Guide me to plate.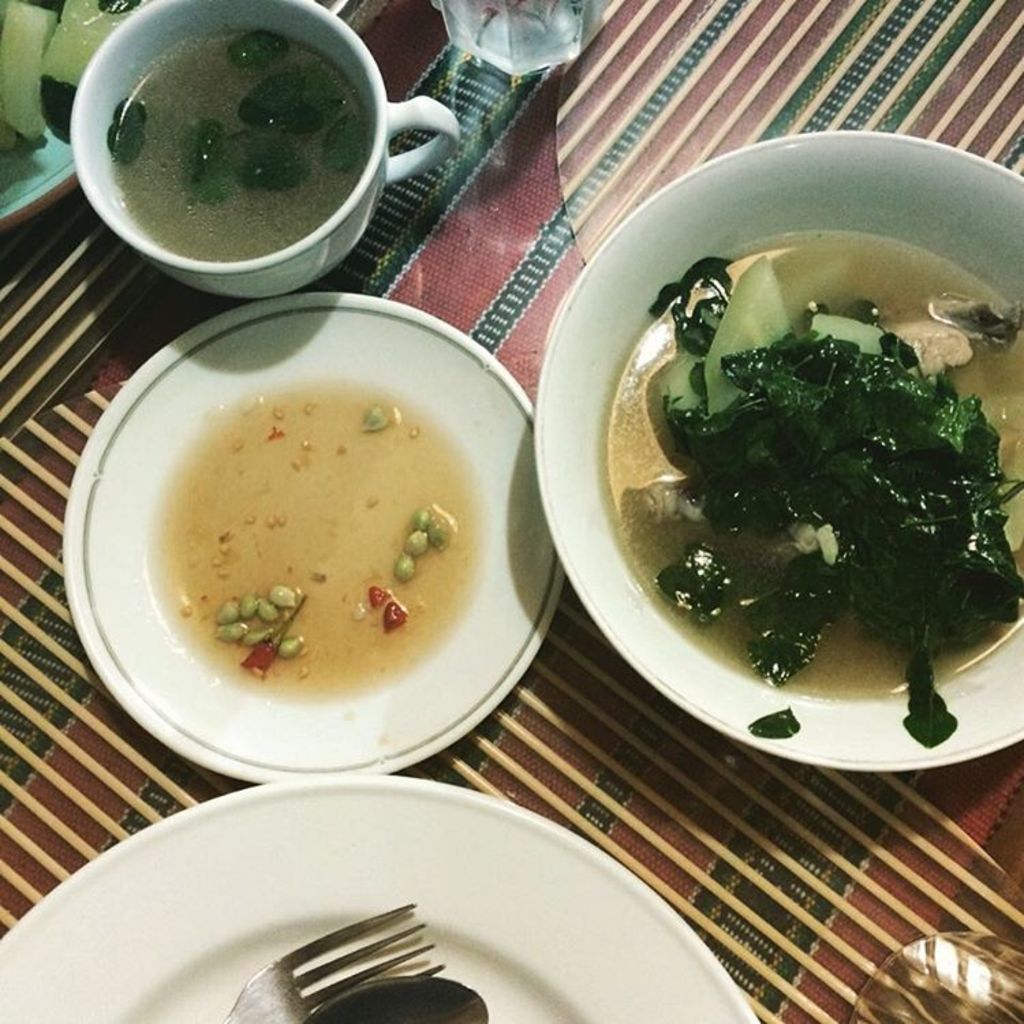
Guidance: left=538, top=119, right=1023, bottom=801.
